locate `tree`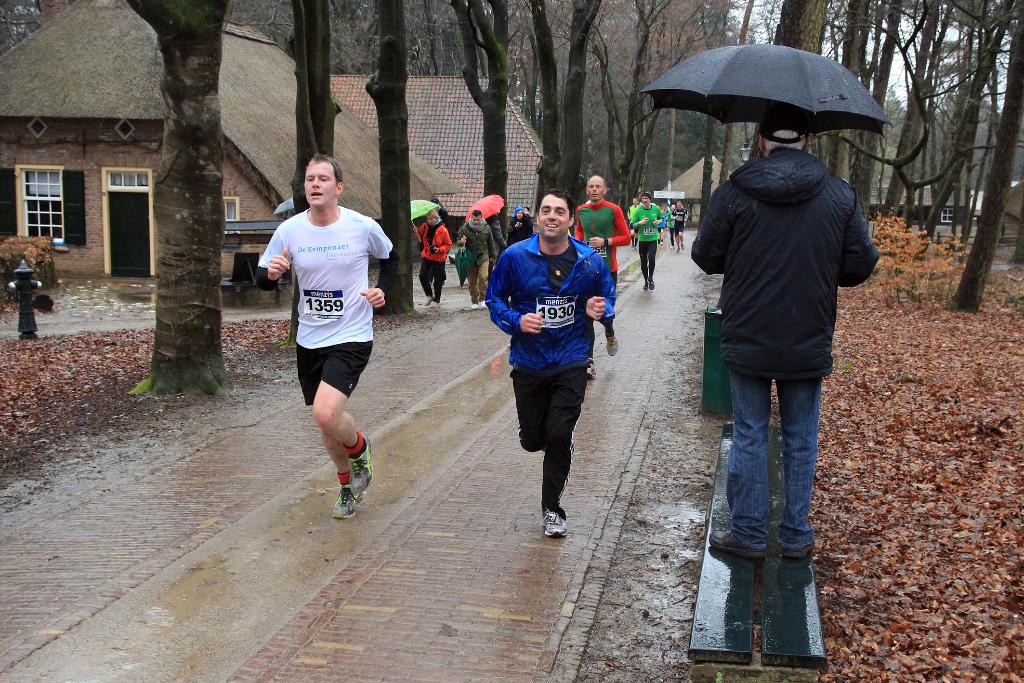
x1=120, y1=0, x2=240, y2=390
